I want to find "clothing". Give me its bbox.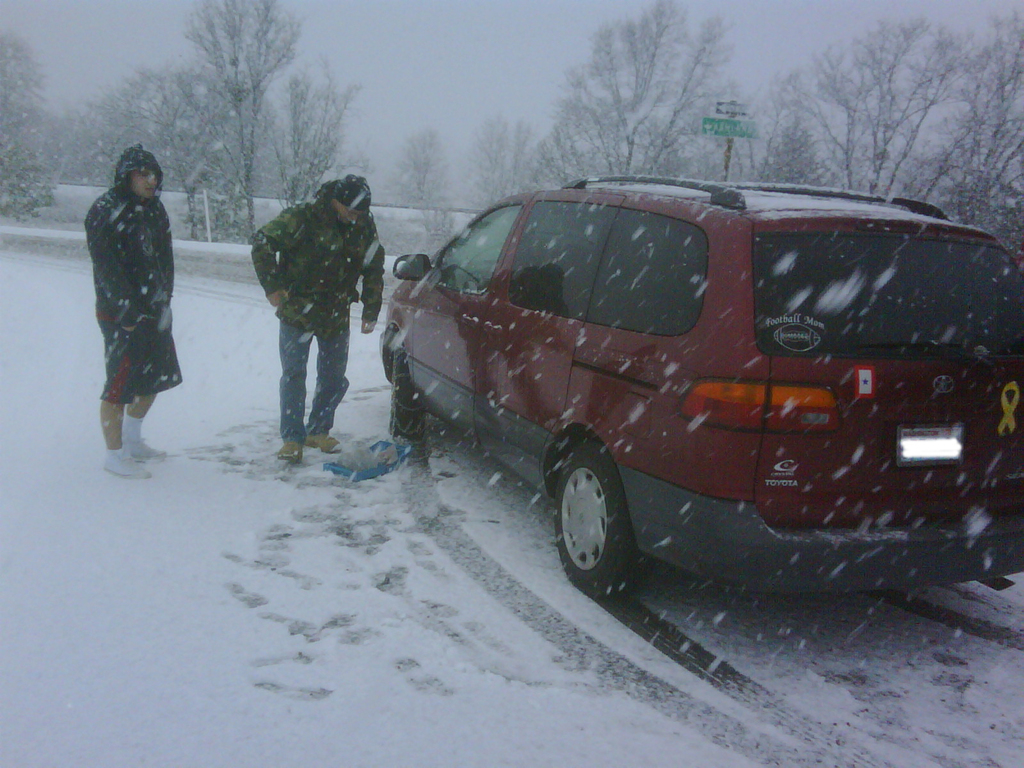
(255, 197, 376, 443).
